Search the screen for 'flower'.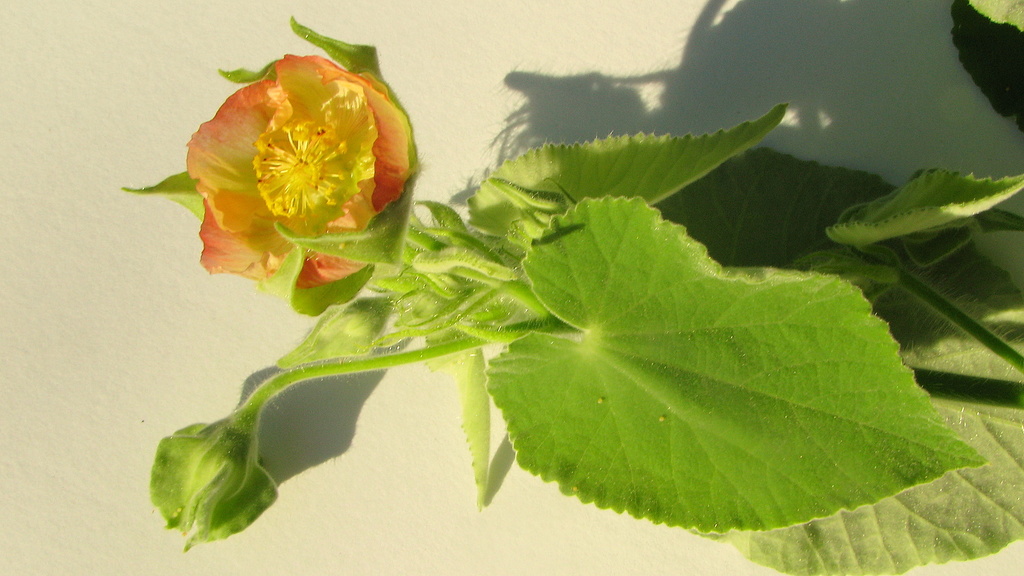
Found at crop(152, 17, 408, 264).
